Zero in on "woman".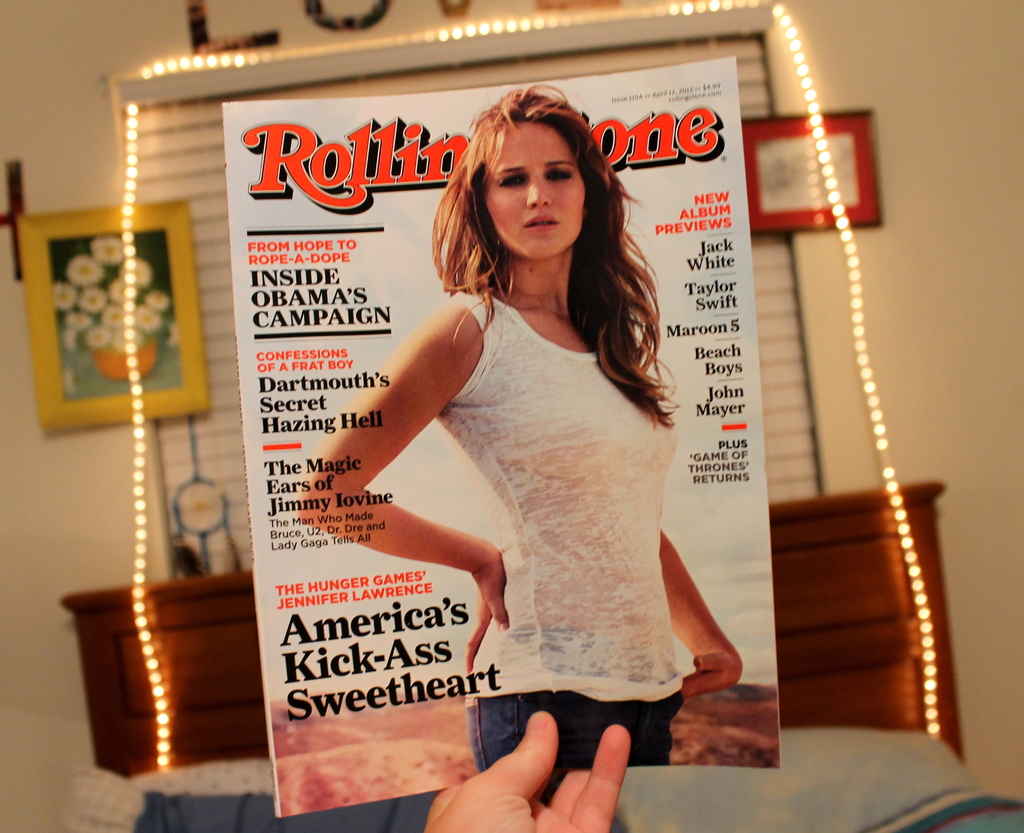
Zeroed in: crop(363, 79, 719, 758).
